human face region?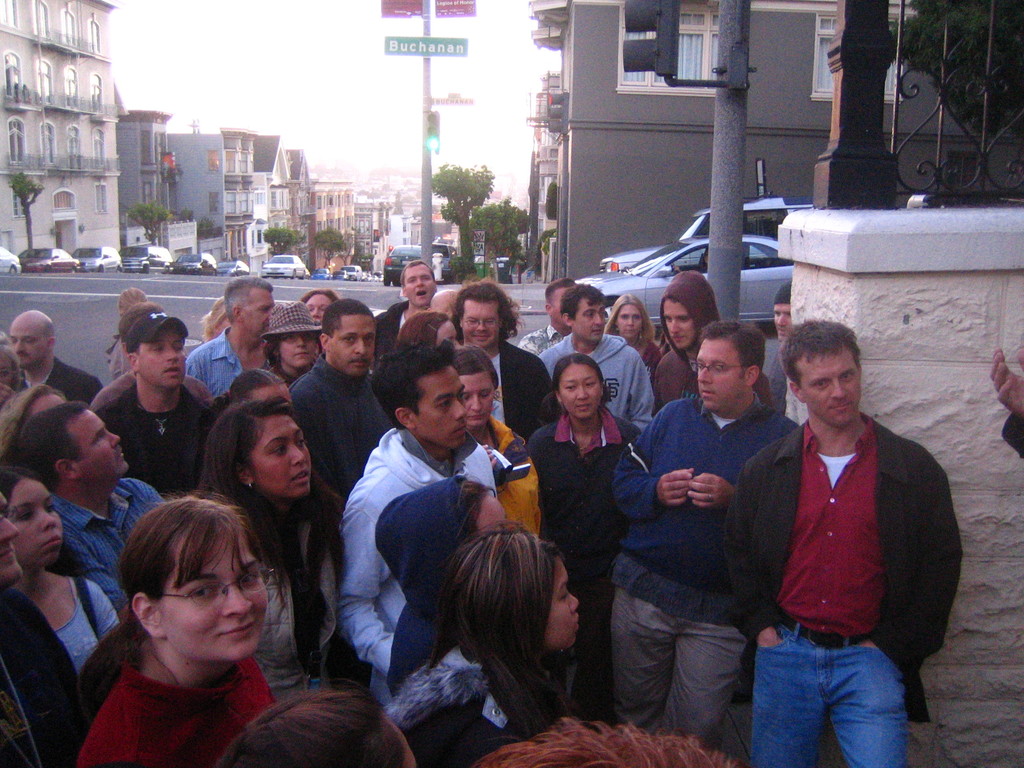
[572,296,609,342]
